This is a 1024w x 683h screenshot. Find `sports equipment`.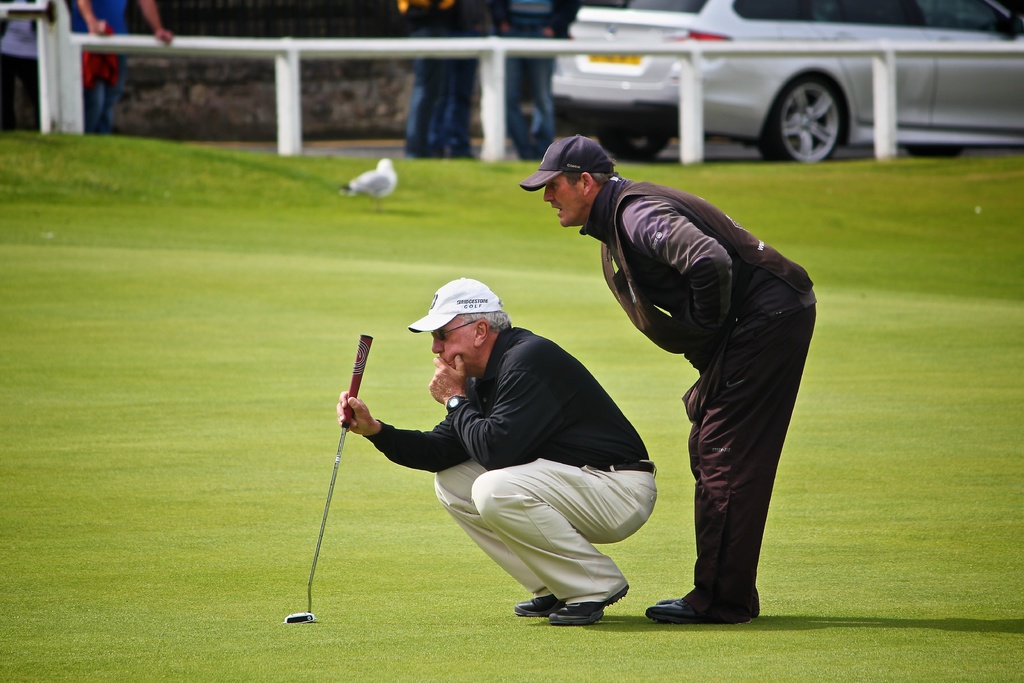
Bounding box: Rect(284, 330, 378, 622).
